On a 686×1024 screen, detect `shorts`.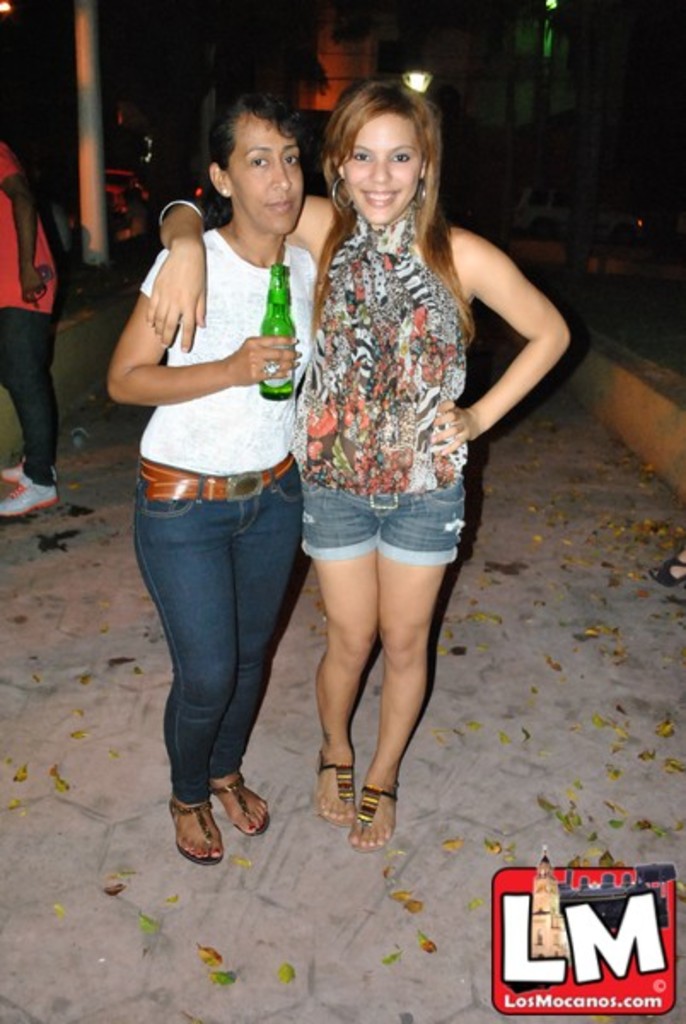
{"left": 287, "top": 459, "right": 481, "bottom": 555}.
